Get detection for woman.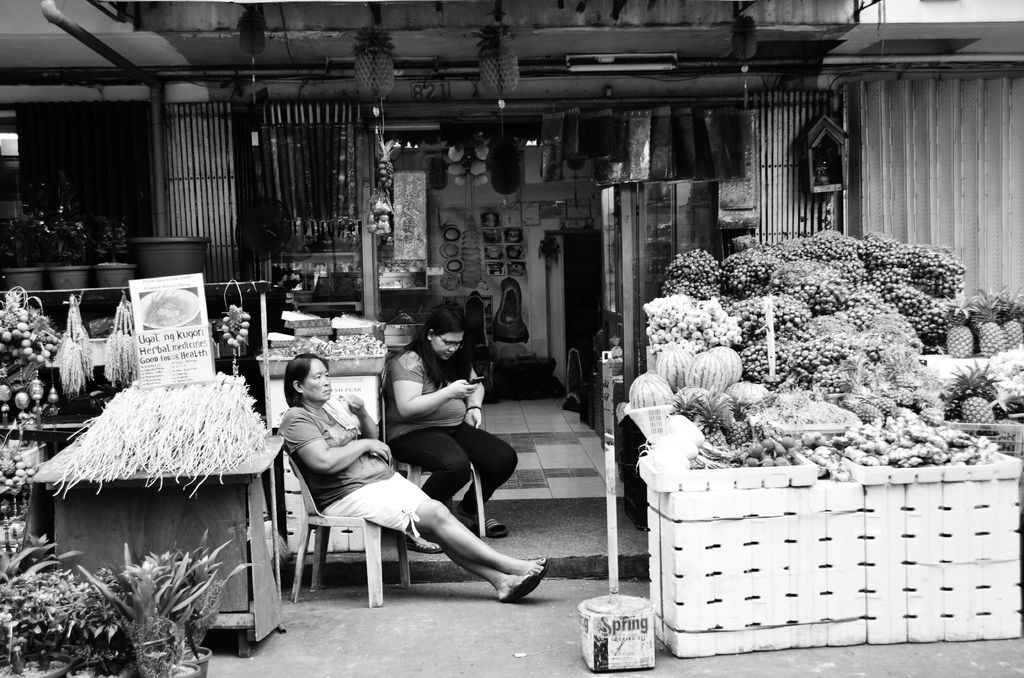
Detection: [379,302,522,555].
